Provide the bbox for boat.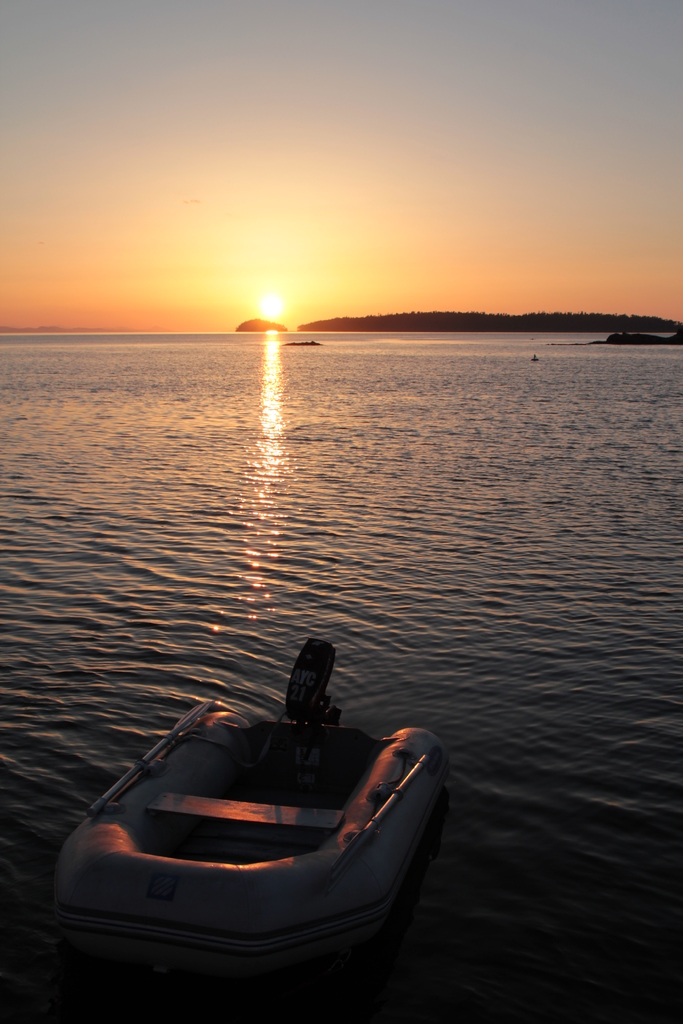
(x1=24, y1=695, x2=442, y2=980).
